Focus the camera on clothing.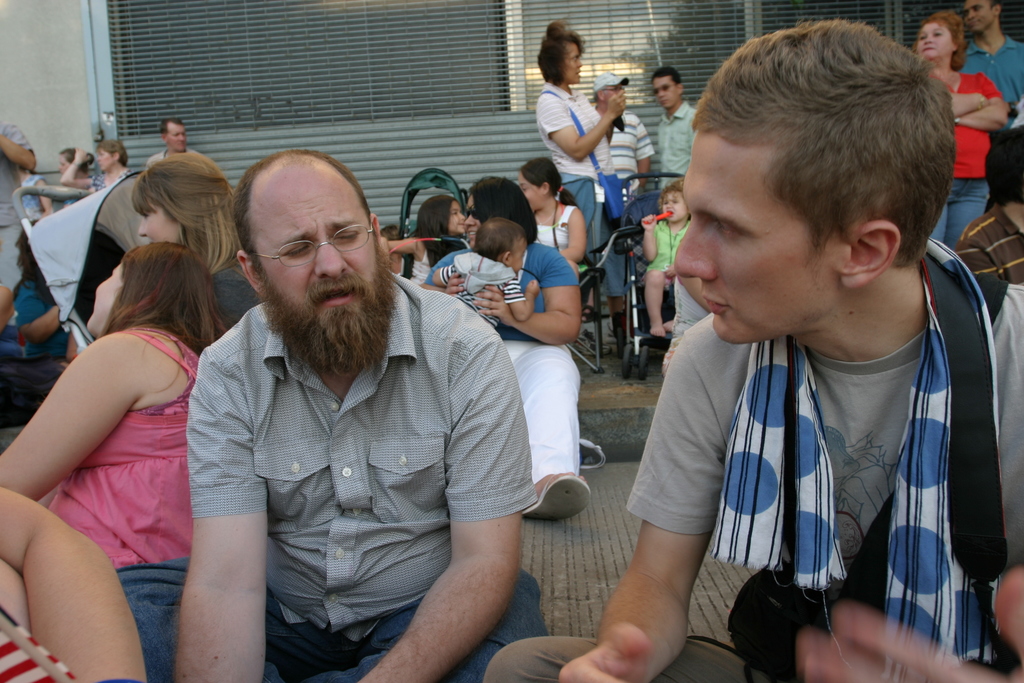
Focus region: left=953, top=32, right=1023, bottom=213.
